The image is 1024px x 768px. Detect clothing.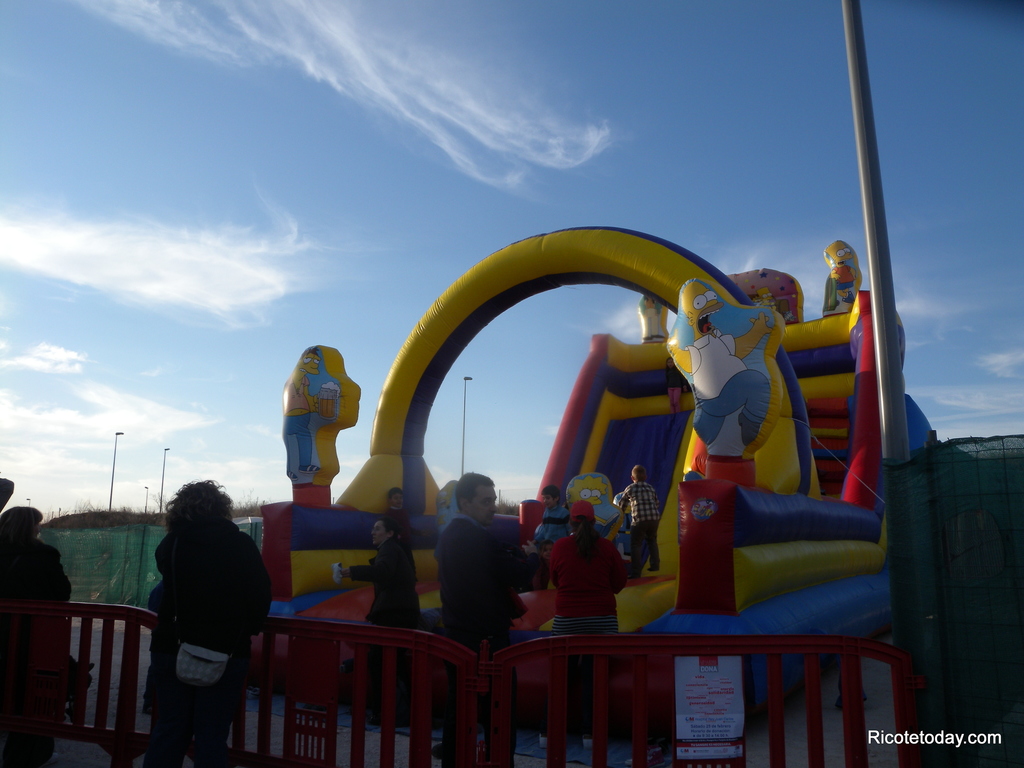
Detection: x1=134, y1=516, x2=282, y2=765.
